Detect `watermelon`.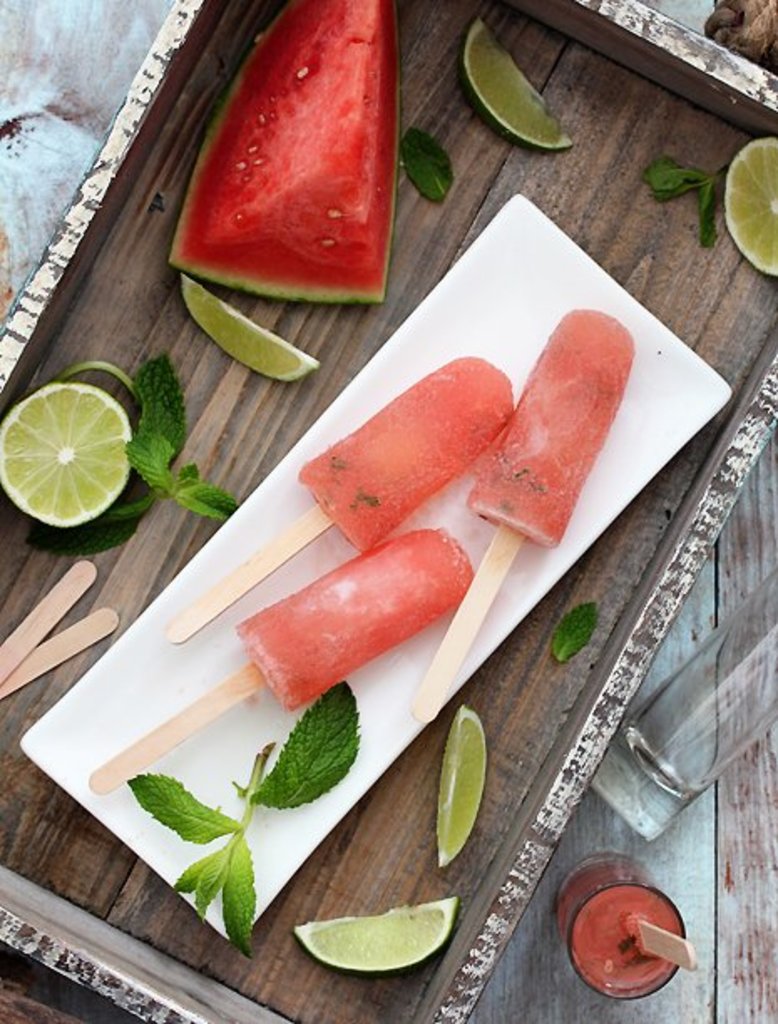
Detected at {"x1": 298, "y1": 353, "x2": 512, "y2": 550}.
